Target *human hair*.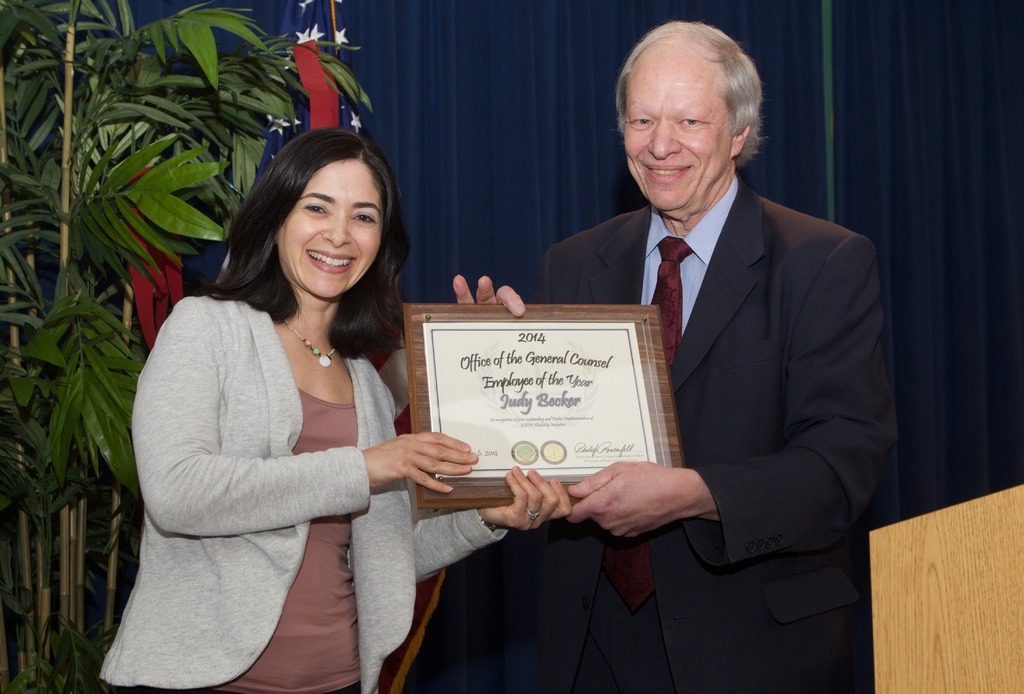
Target region: locate(614, 19, 769, 223).
